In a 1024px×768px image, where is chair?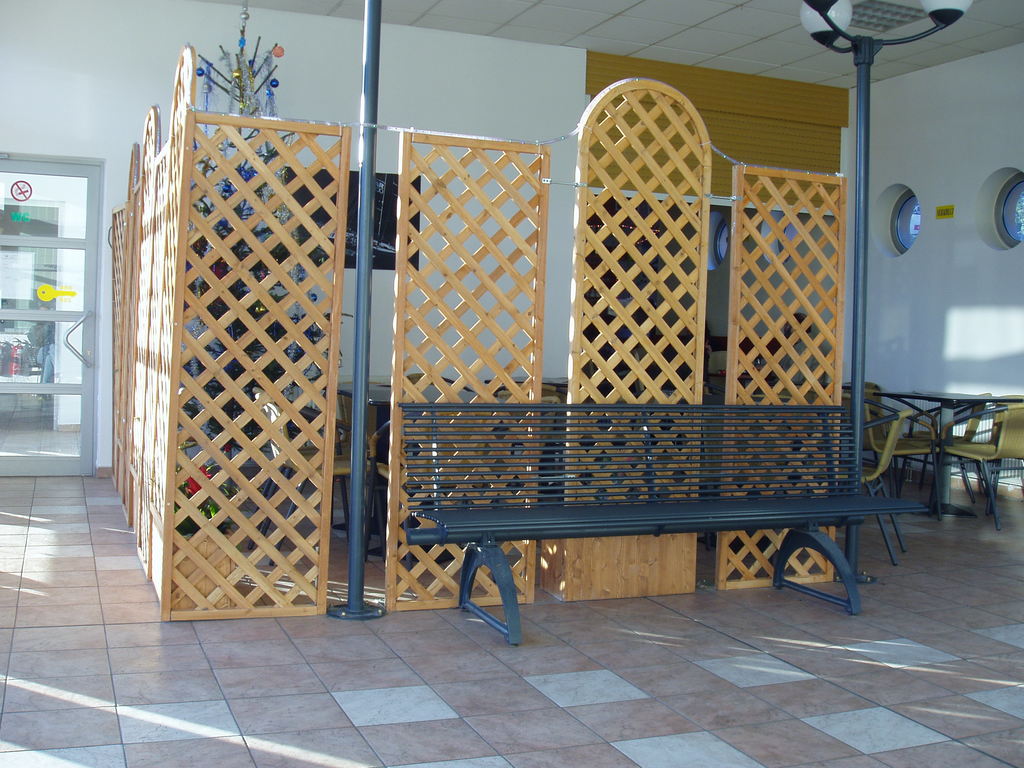
BBox(252, 386, 376, 566).
